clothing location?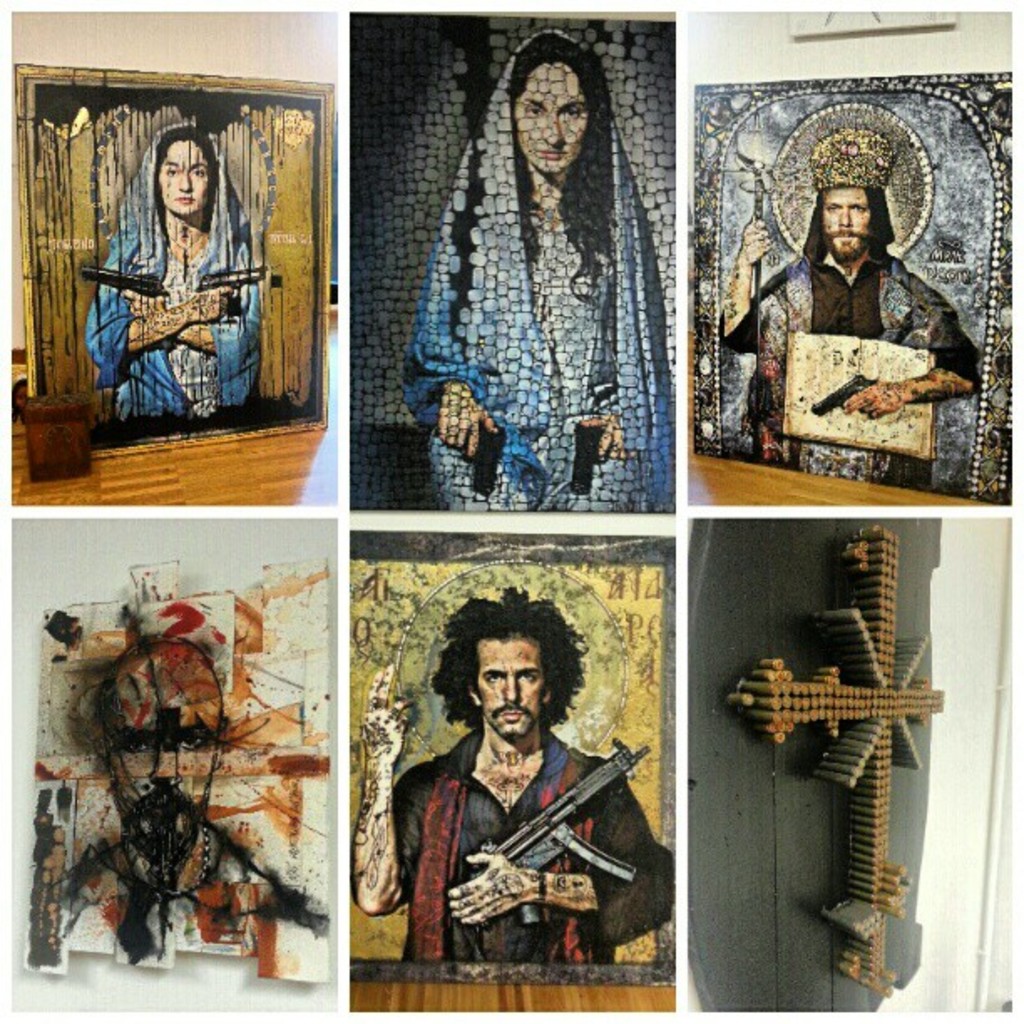
(718,246,970,482)
